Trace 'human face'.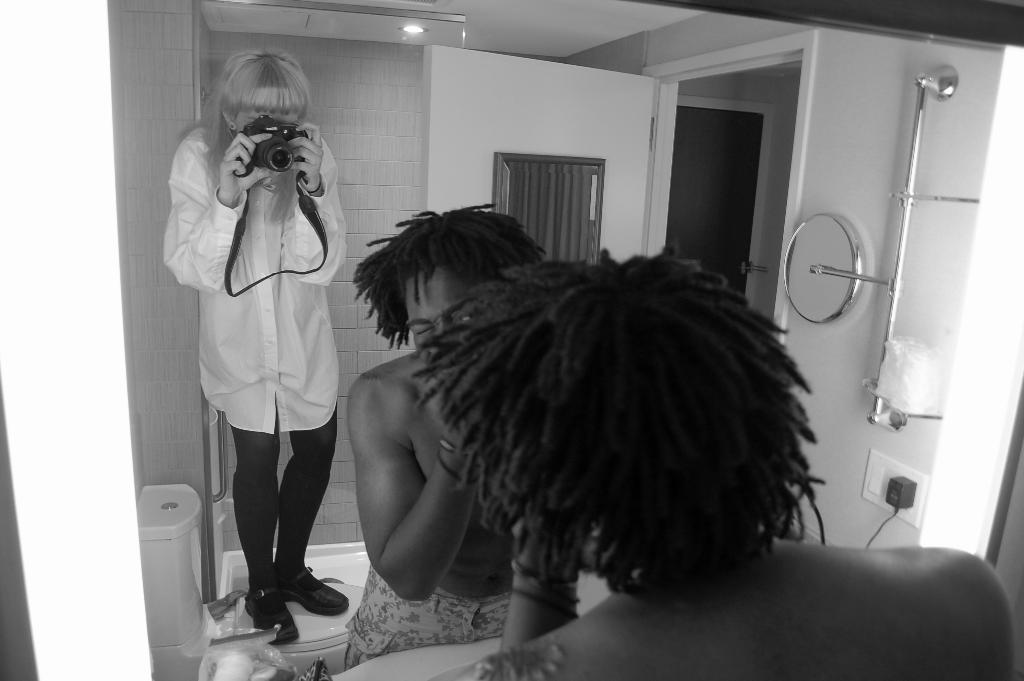
Traced to l=237, t=110, r=300, b=132.
